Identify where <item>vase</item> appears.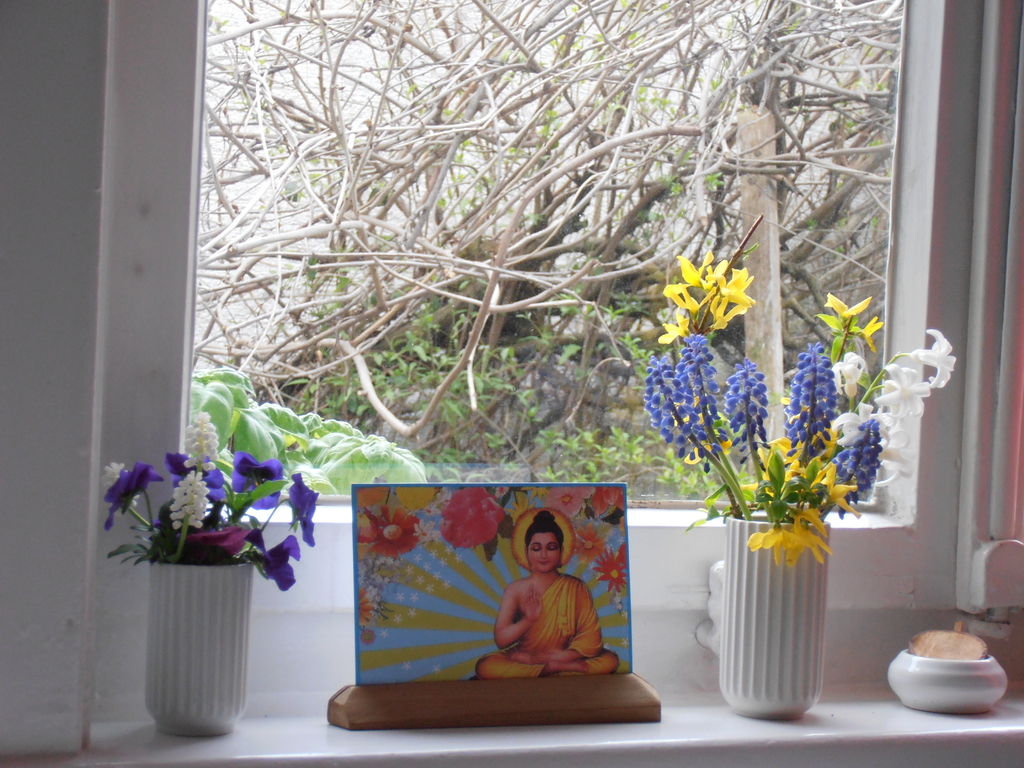
Appears at (left=143, top=559, right=252, bottom=737).
